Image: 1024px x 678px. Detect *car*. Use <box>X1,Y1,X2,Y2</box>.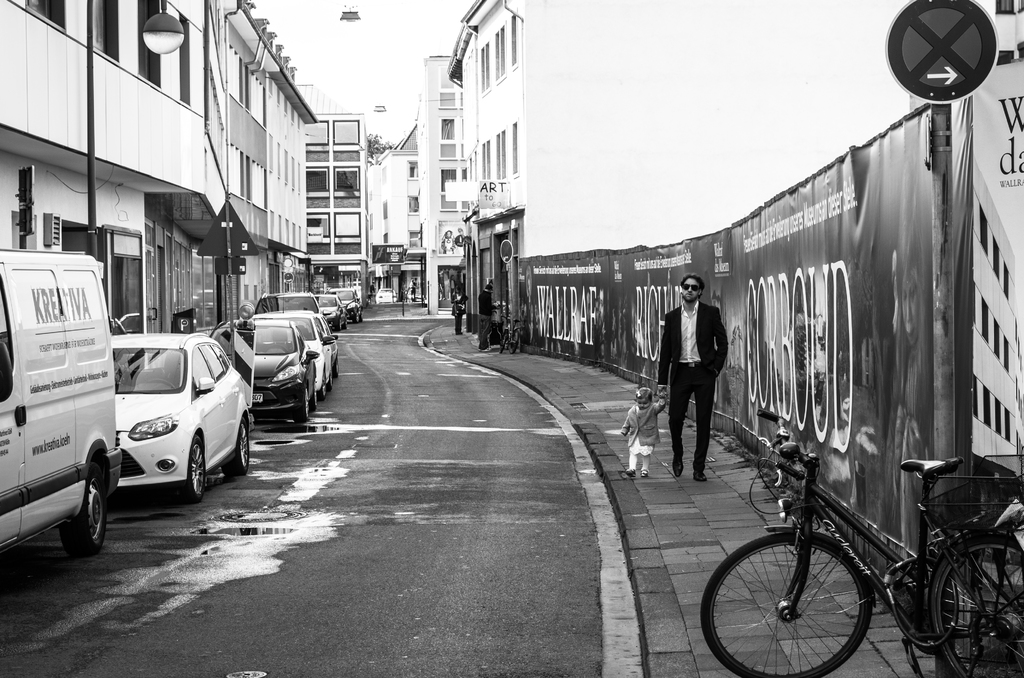
<box>314,290,346,332</box>.
